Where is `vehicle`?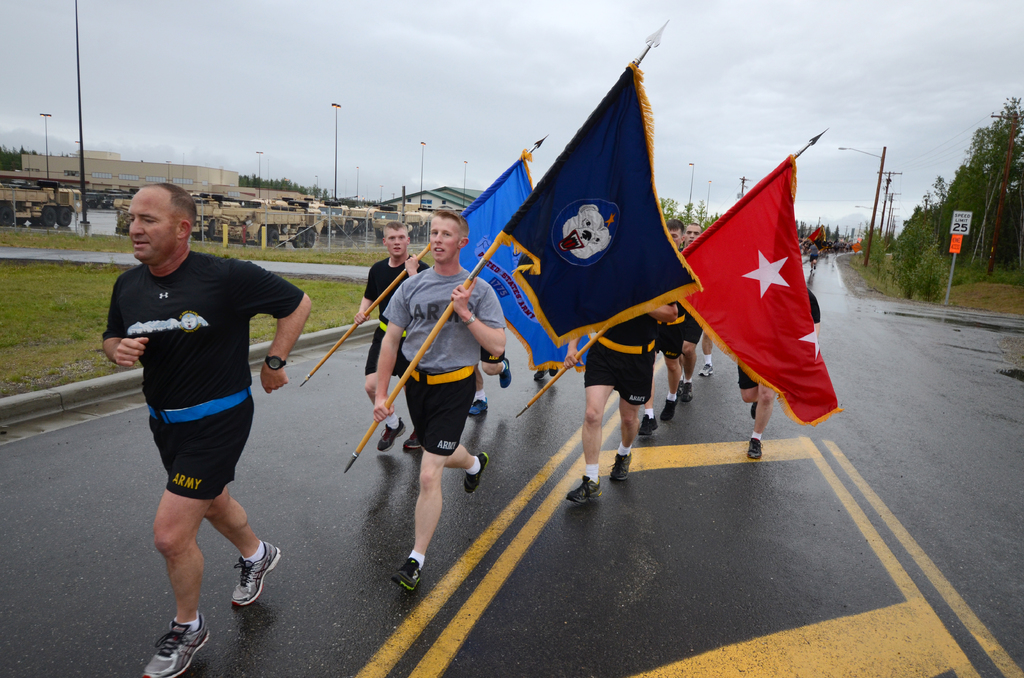
186 209 342 245.
